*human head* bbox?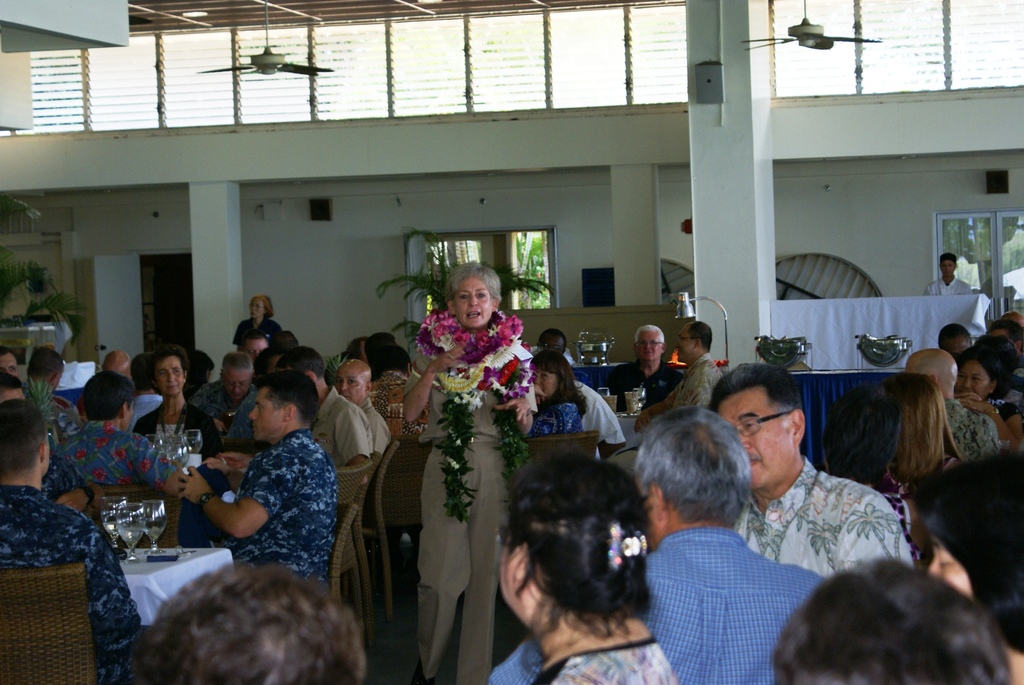
left=145, top=558, right=371, bottom=684
